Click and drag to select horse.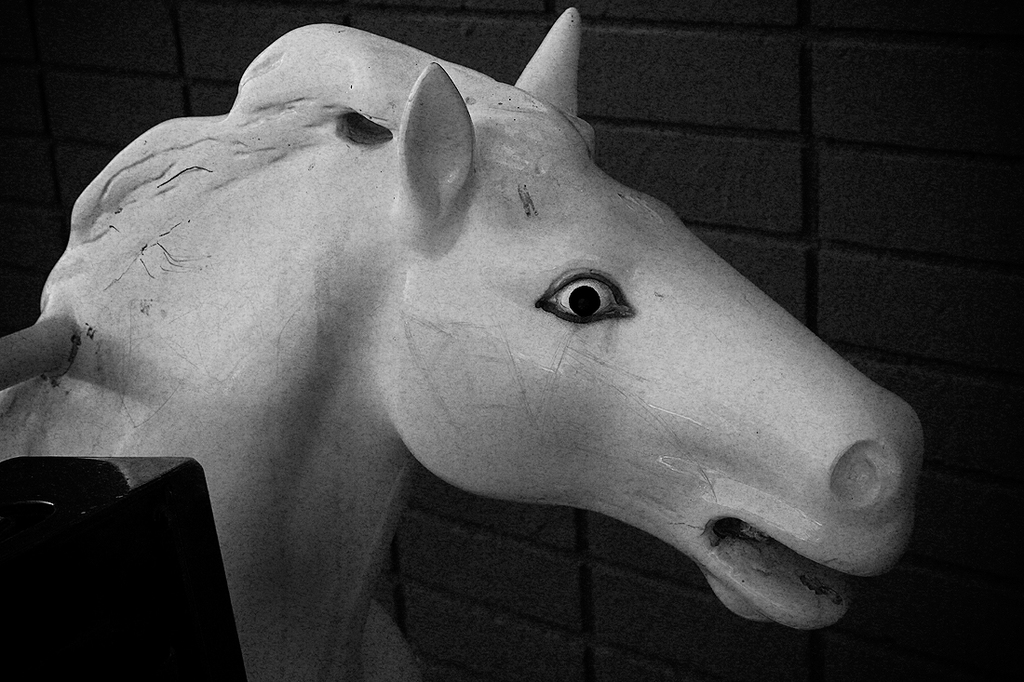
Selection: box(0, 7, 925, 676).
